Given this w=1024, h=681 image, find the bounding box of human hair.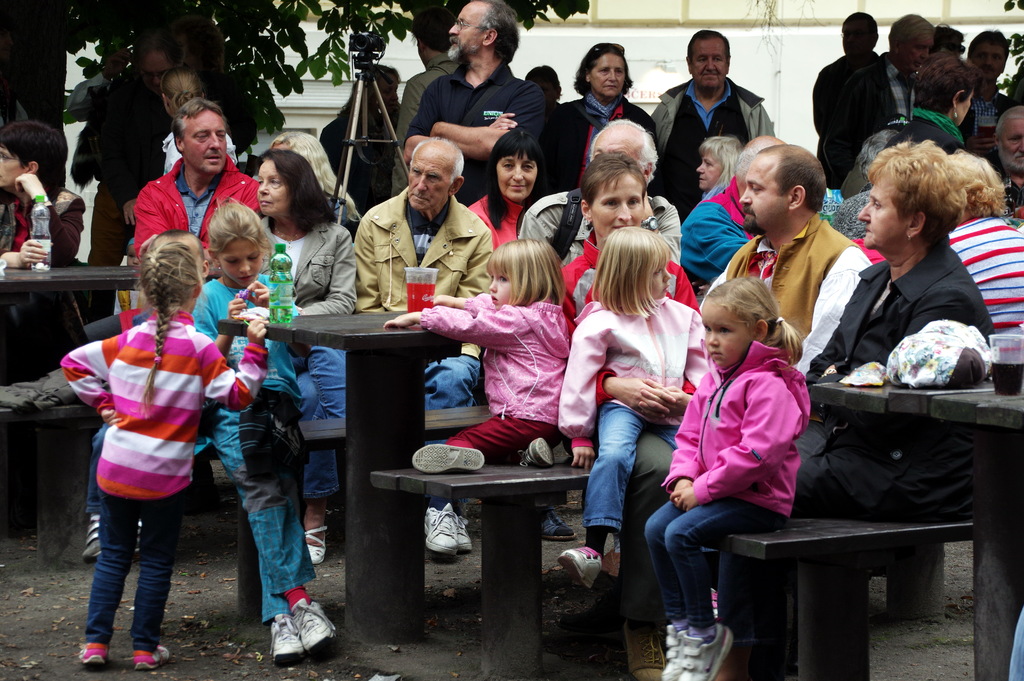
x1=696 y1=131 x2=741 y2=199.
